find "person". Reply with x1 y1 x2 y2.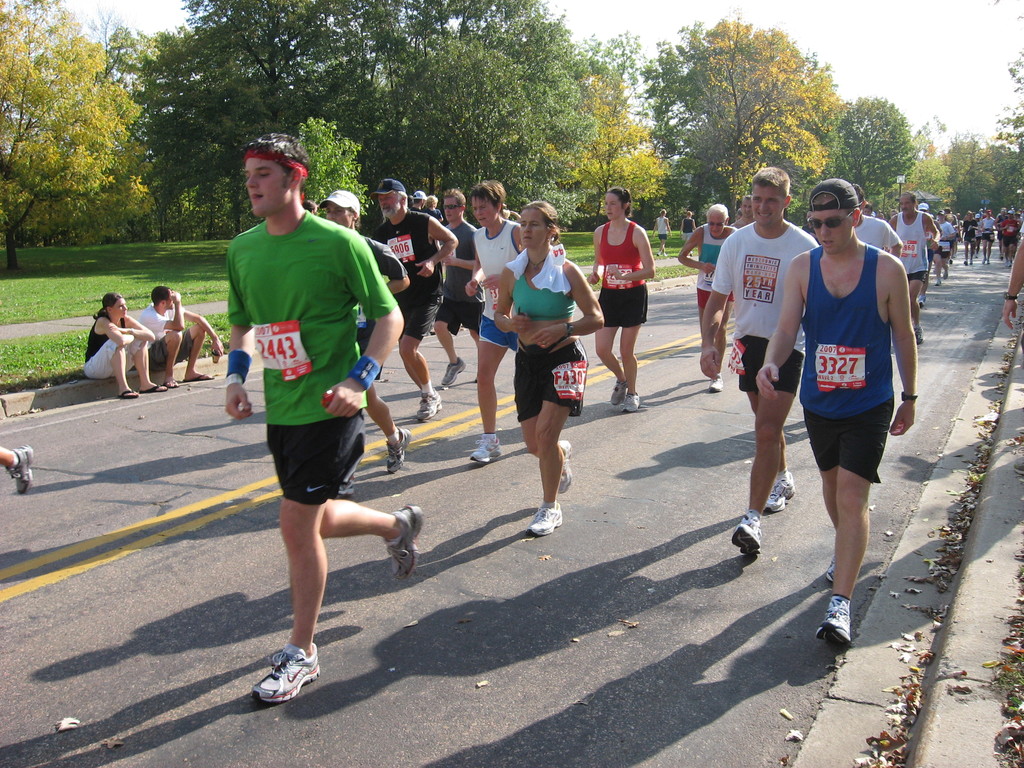
492 200 605 538.
